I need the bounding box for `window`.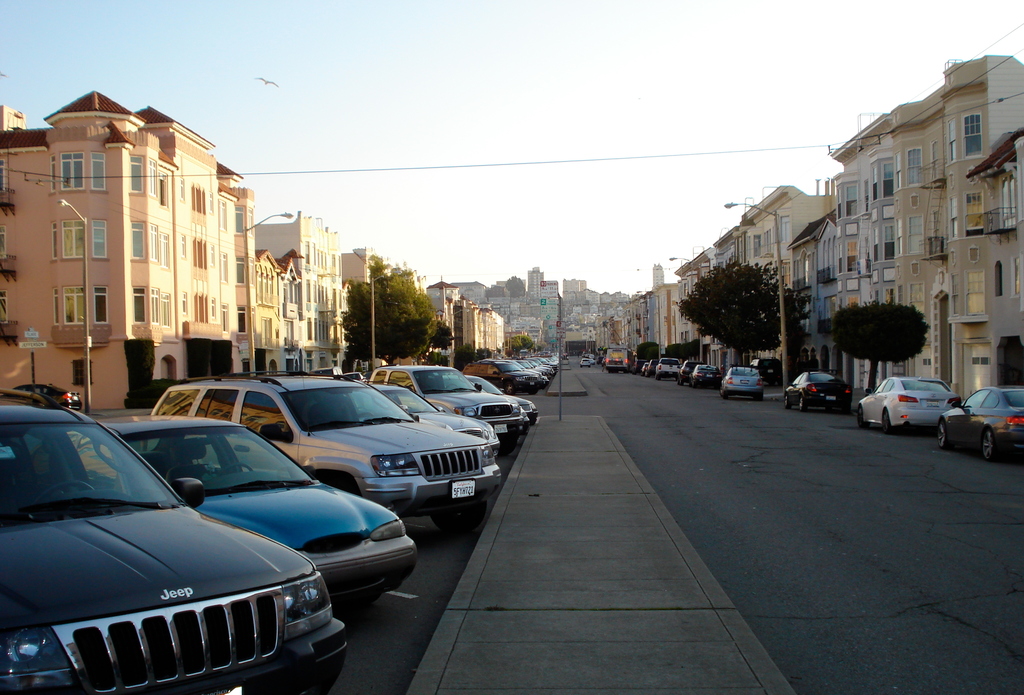
Here it is: l=993, t=261, r=1002, b=297.
